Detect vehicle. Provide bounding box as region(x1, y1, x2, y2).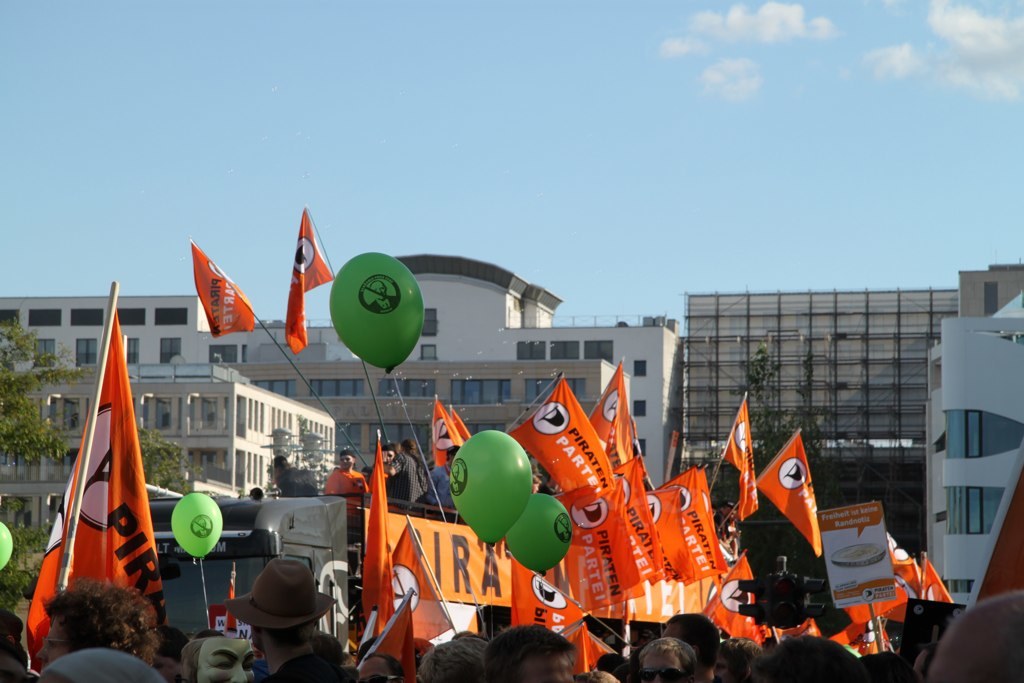
region(146, 490, 466, 662).
